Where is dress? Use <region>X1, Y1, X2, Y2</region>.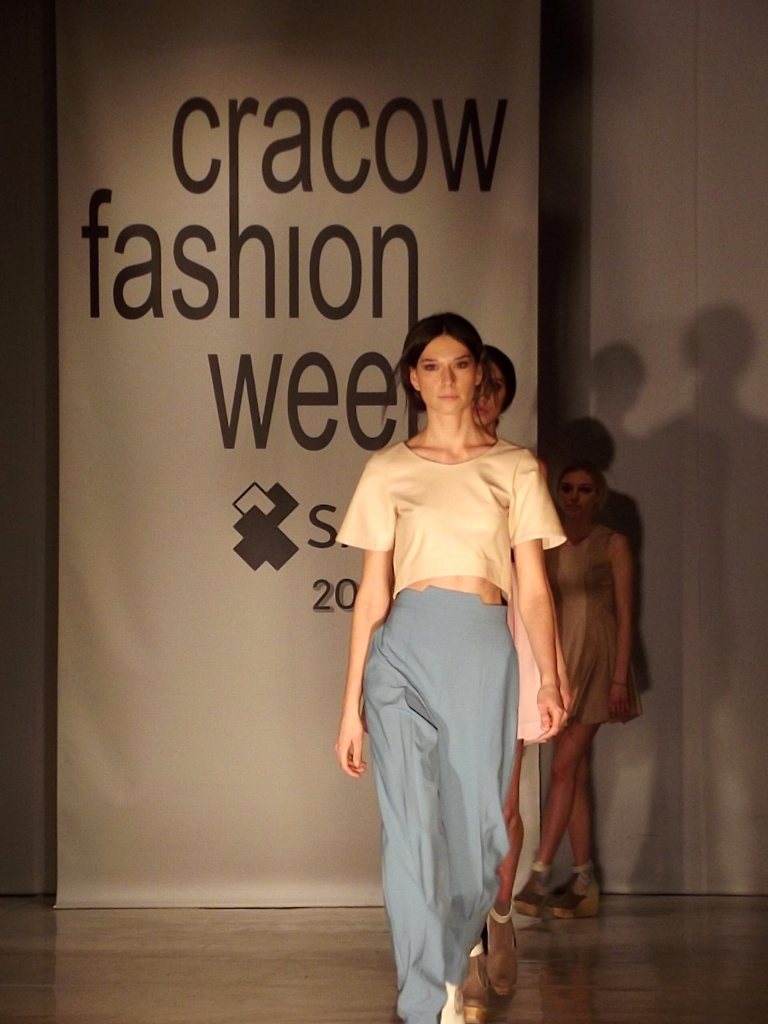
<region>544, 526, 640, 728</region>.
